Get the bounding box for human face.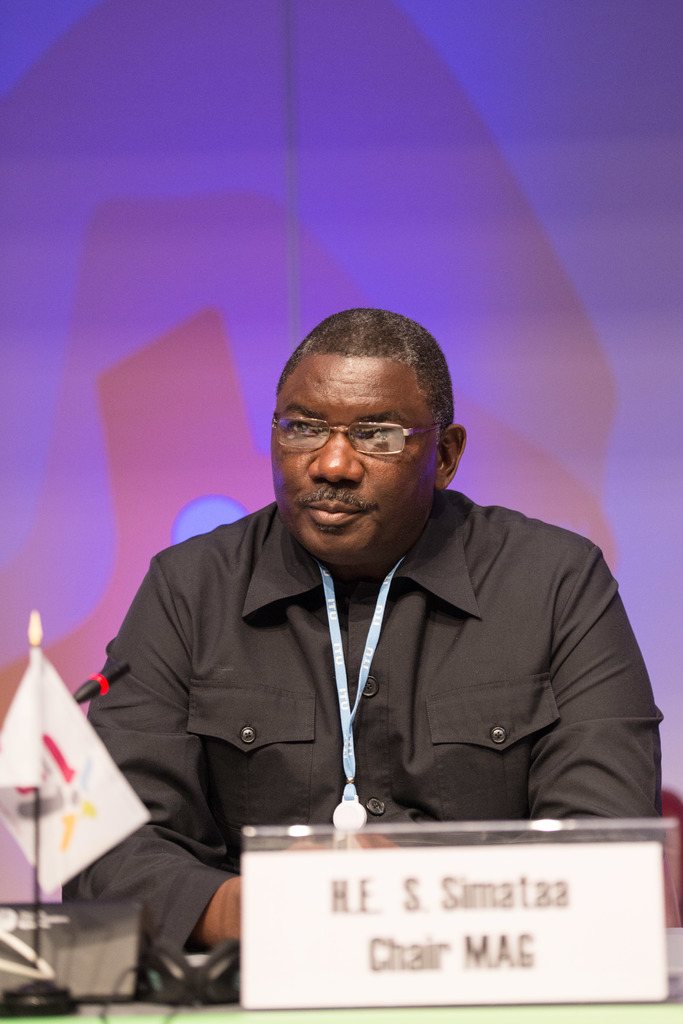
crop(277, 346, 445, 557).
